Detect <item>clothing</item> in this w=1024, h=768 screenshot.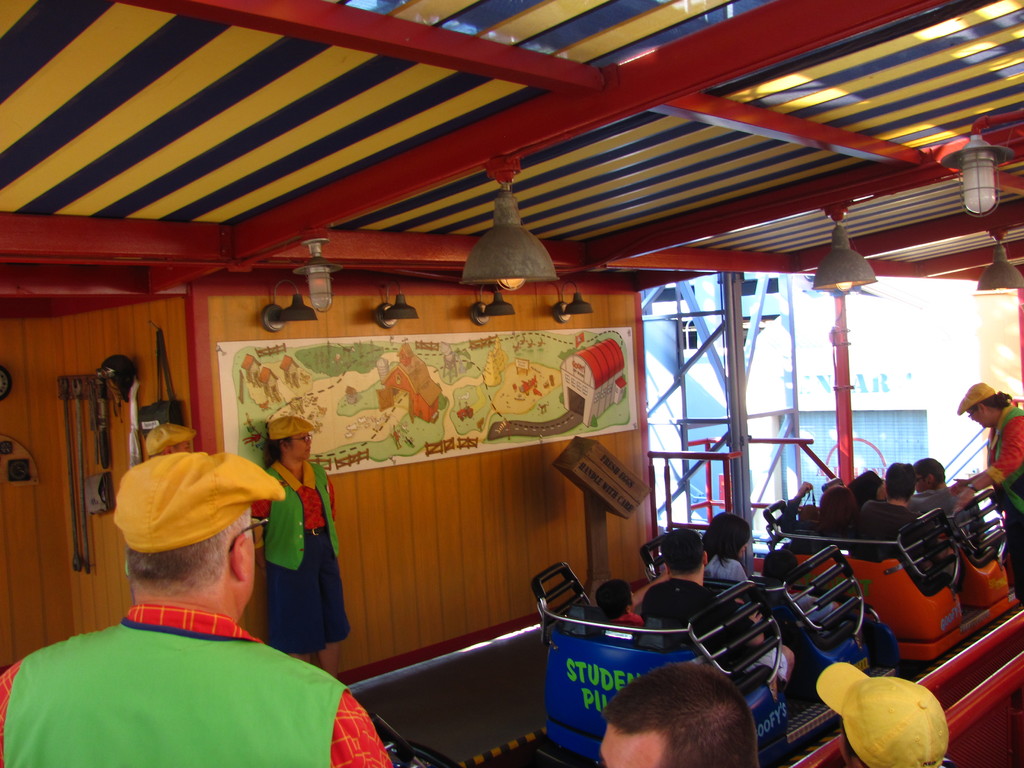
Detection: 973 404 1023 596.
